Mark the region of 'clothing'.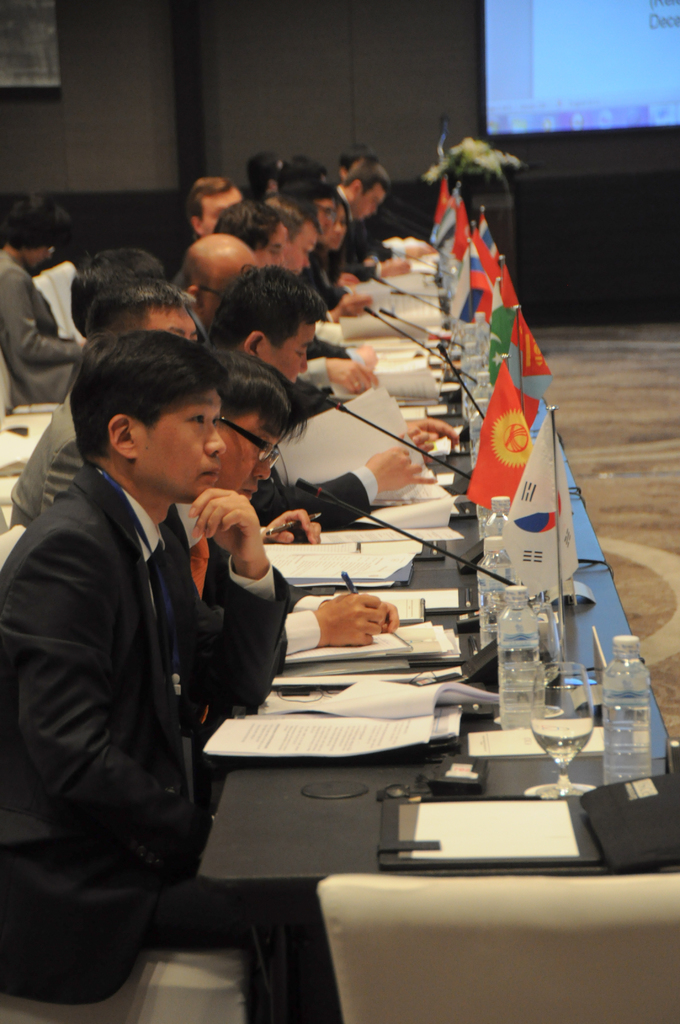
Region: box(8, 404, 266, 919).
